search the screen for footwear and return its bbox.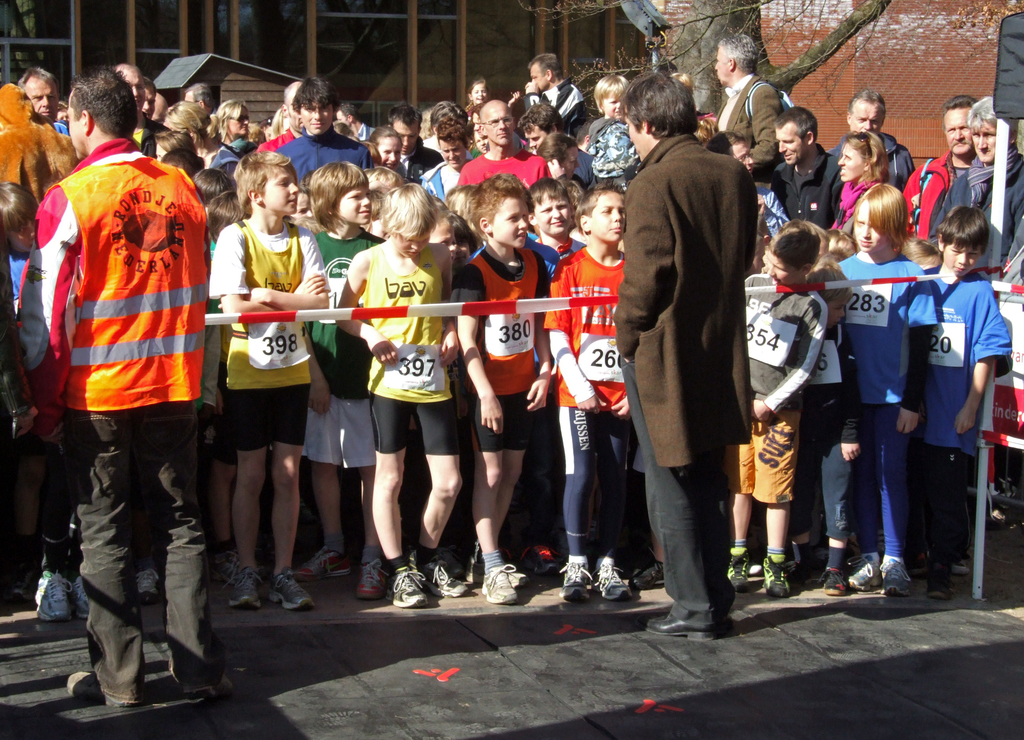
Found: {"left": 932, "top": 570, "right": 961, "bottom": 602}.
